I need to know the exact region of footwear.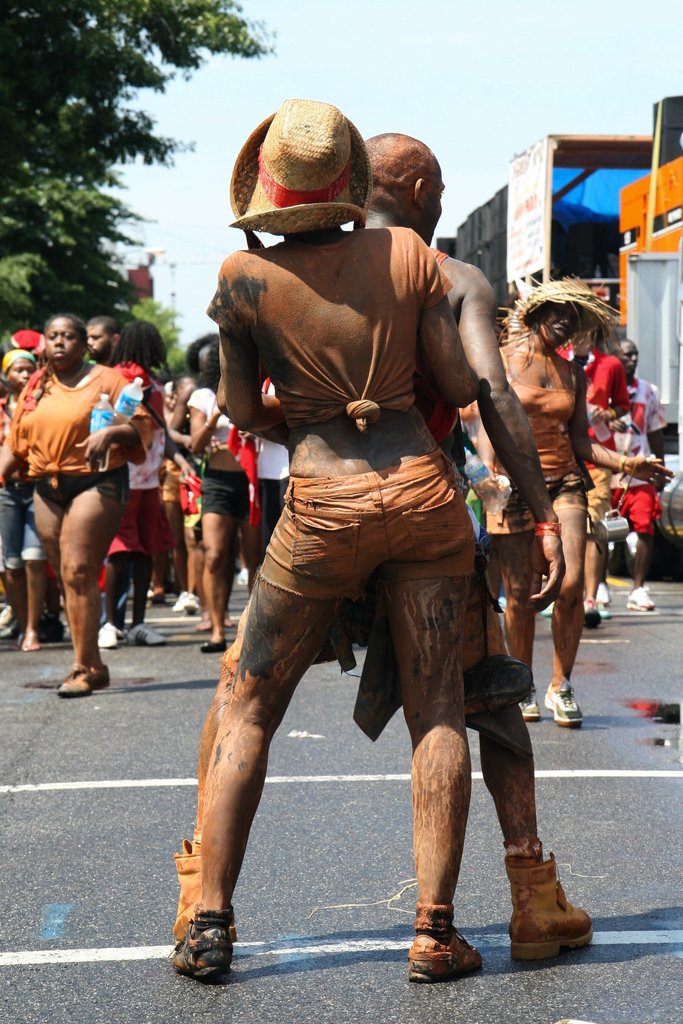
Region: [202, 638, 228, 655].
